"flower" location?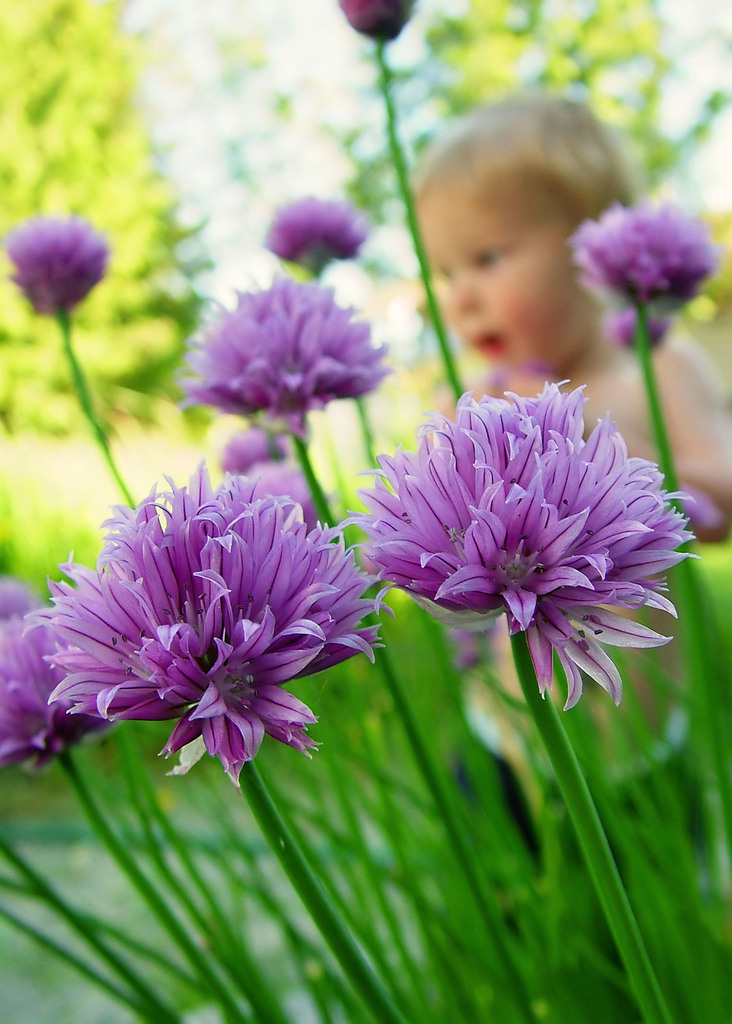
detection(172, 292, 383, 421)
